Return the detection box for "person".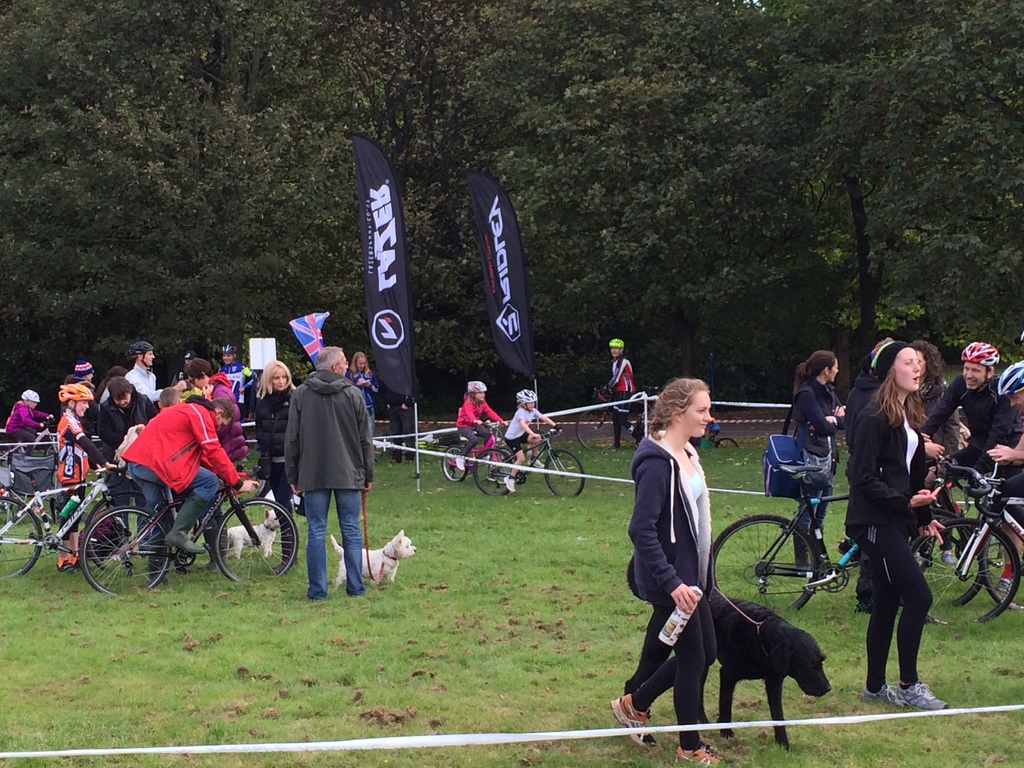
(left=123, top=395, right=257, bottom=564).
